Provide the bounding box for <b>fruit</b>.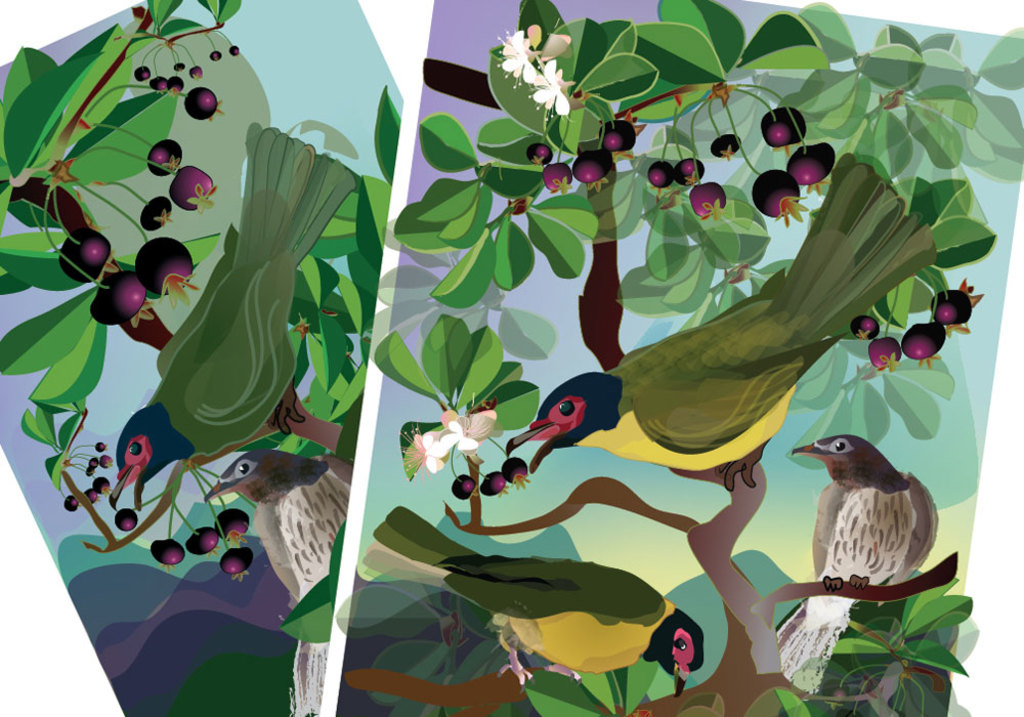
left=500, top=455, right=536, bottom=486.
